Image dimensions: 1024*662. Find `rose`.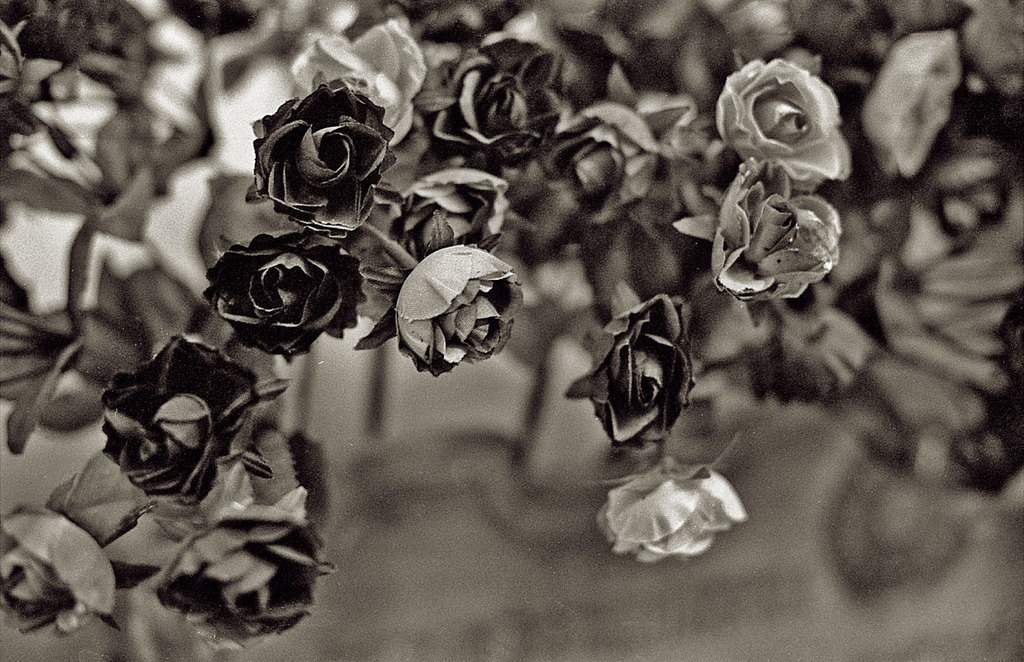
[x1=561, y1=288, x2=697, y2=448].
